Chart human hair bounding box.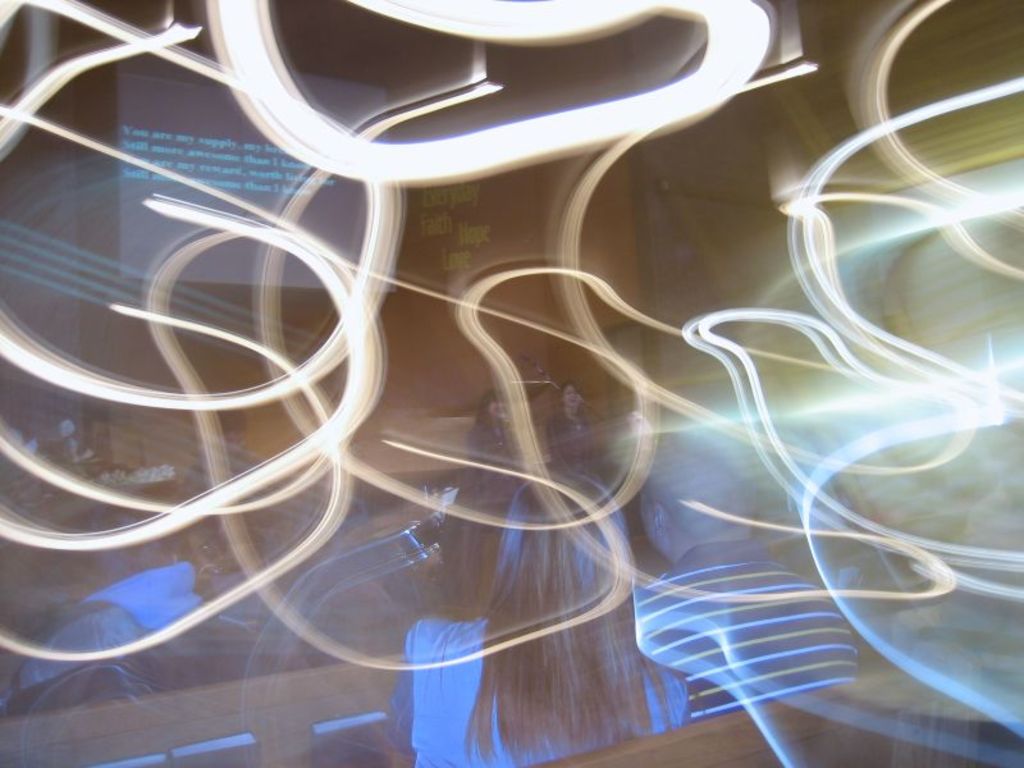
Charted: detection(461, 468, 686, 759).
